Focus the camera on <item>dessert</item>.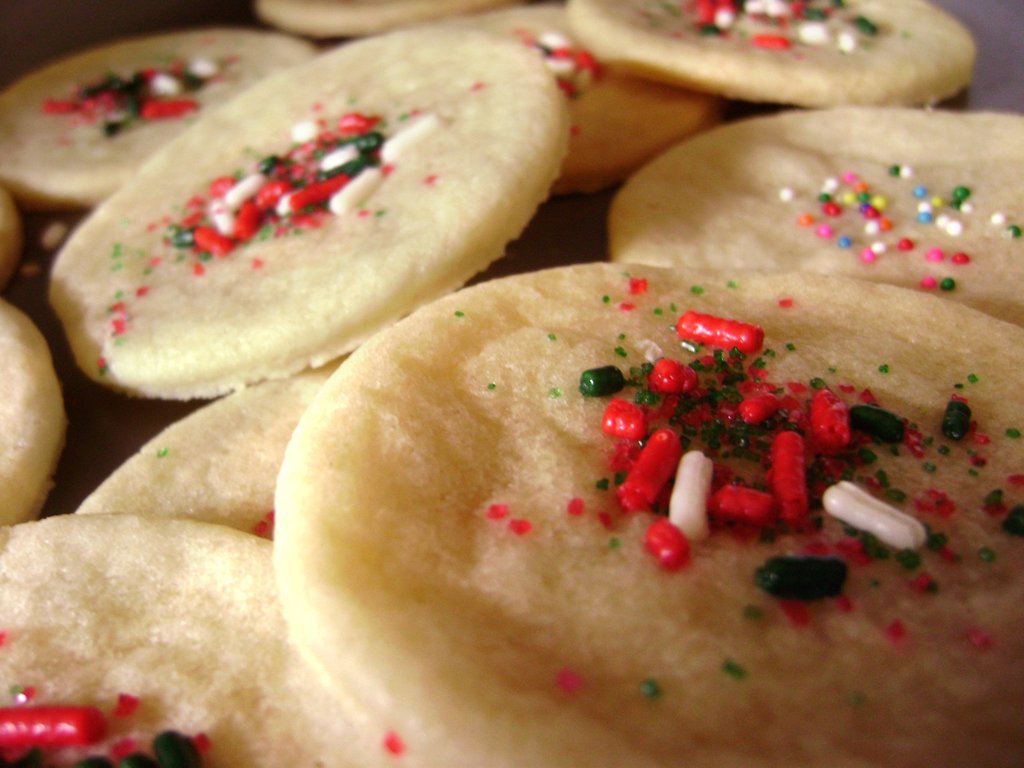
Focus region: (36,34,591,420).
